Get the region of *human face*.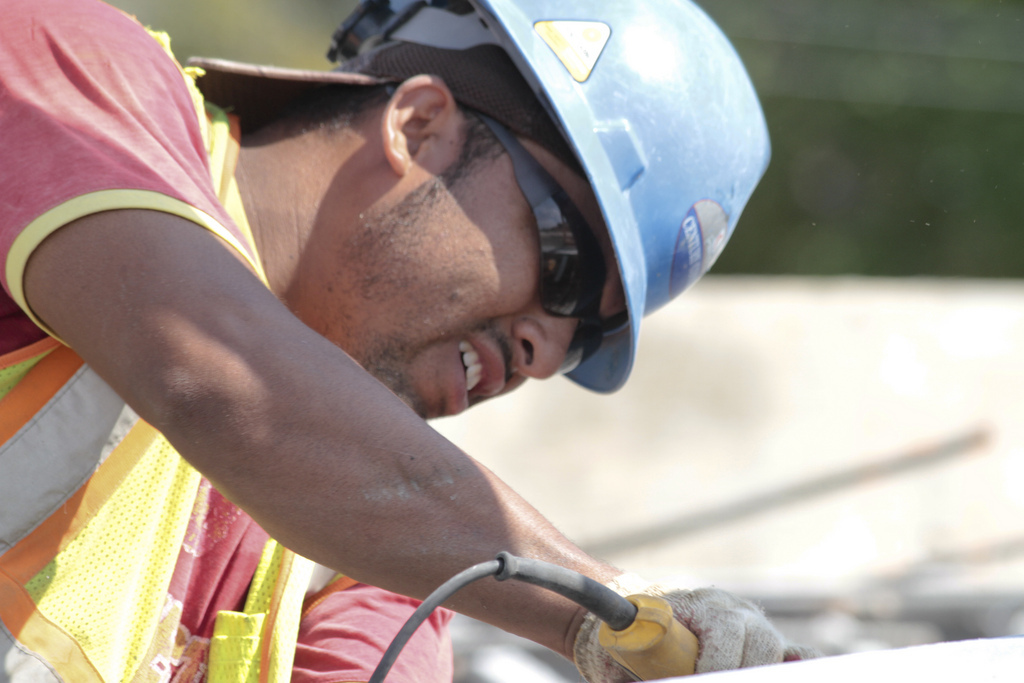
<box>343,113,624,420</box>.
